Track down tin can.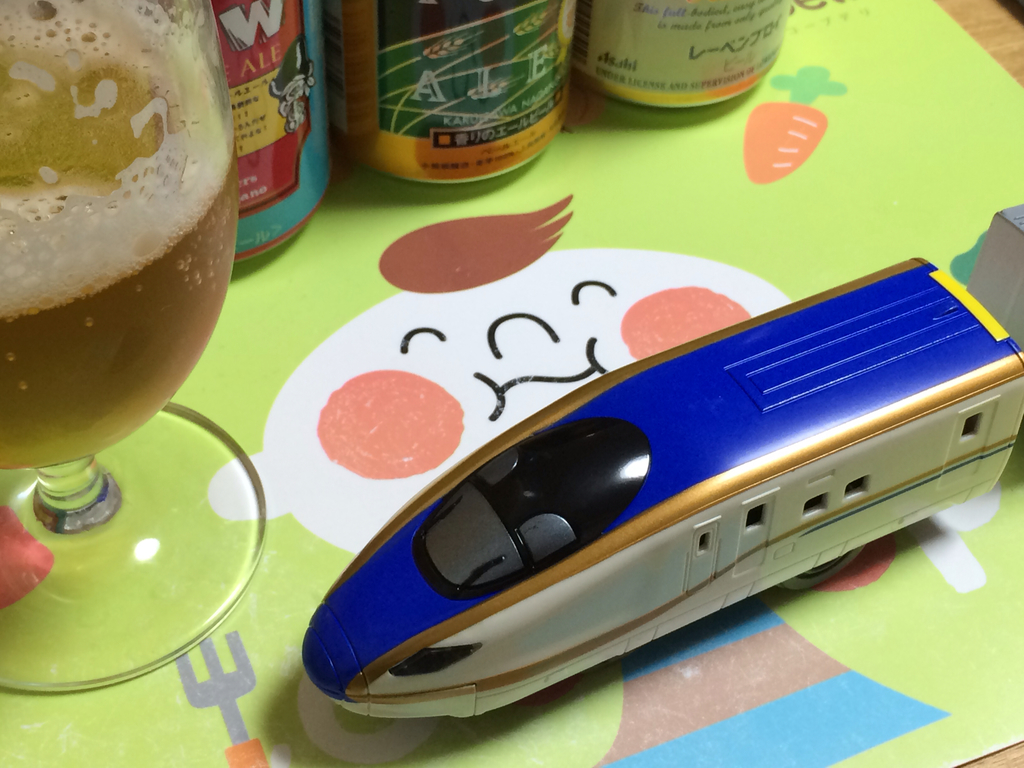
Tracked to 209:0:338:263.
